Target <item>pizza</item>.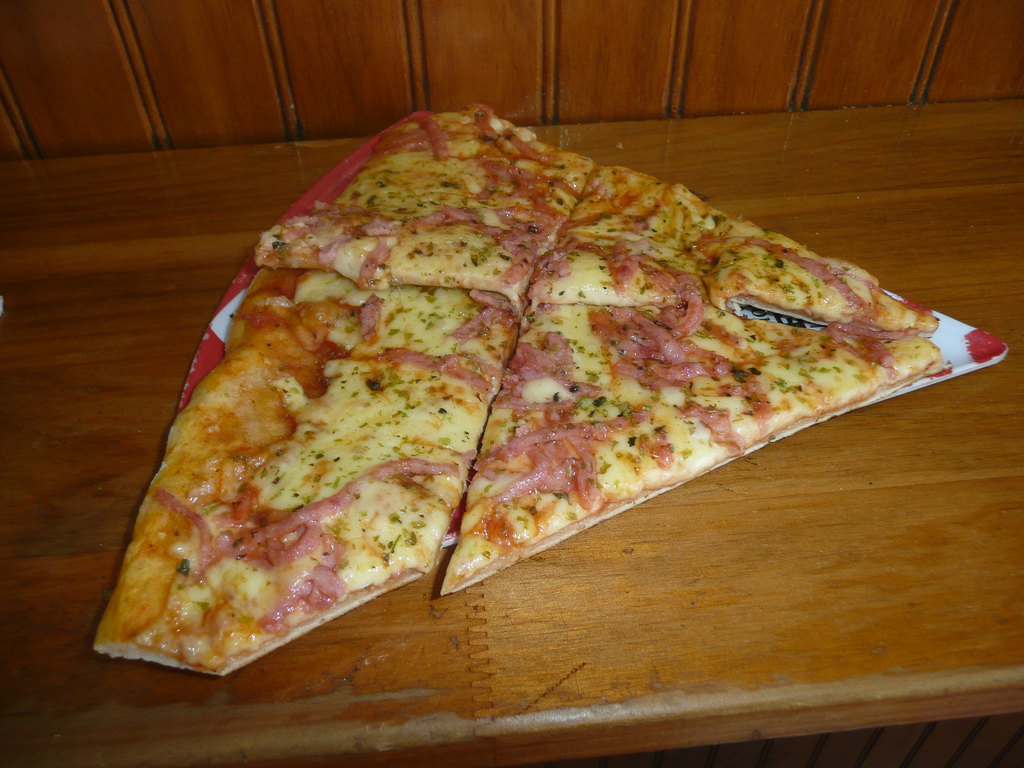
Target region: {"left": 132, "top": 125, "right": 964, "bottom": 662}.
